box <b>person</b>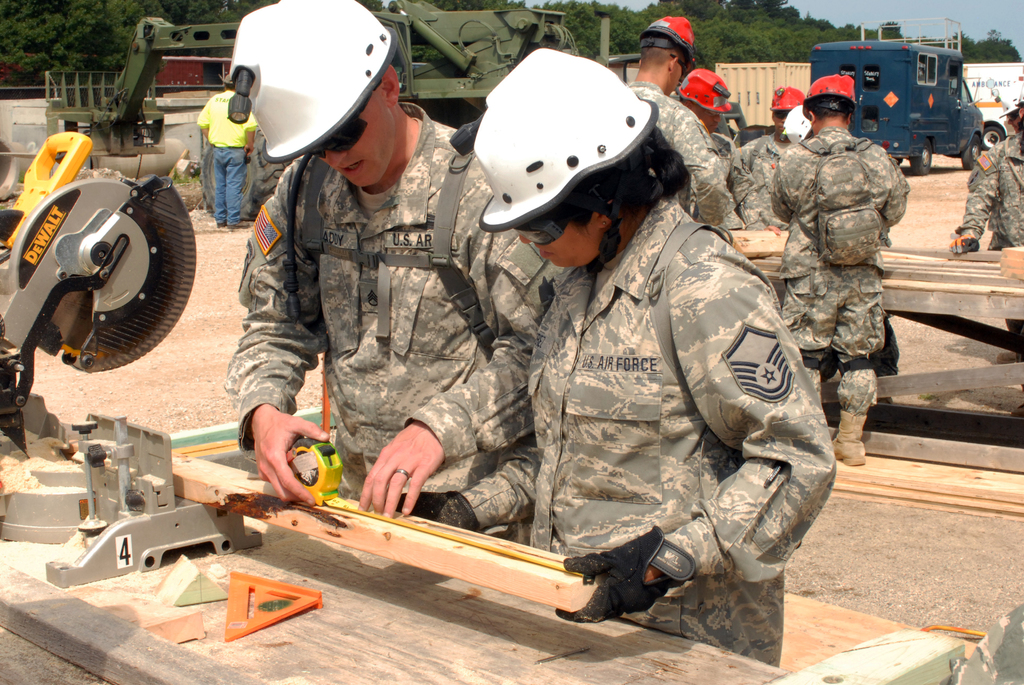
bbox=[226, 0, 573, 546]
